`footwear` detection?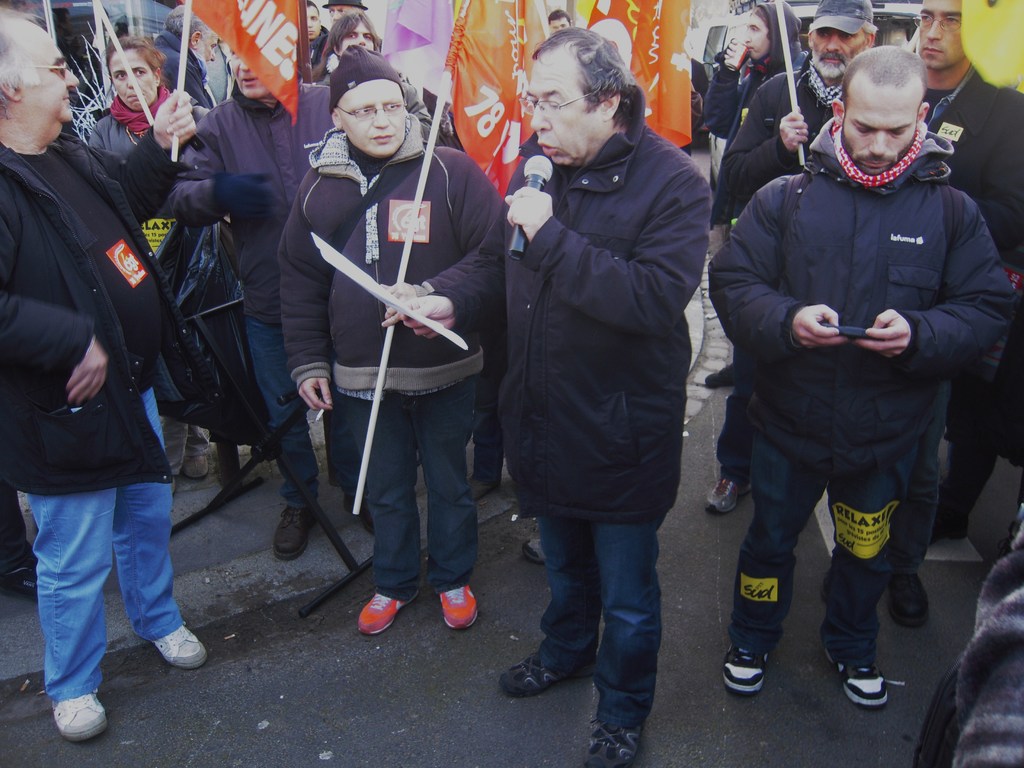
<bbox>826, 652, 888, 707</bbox>
